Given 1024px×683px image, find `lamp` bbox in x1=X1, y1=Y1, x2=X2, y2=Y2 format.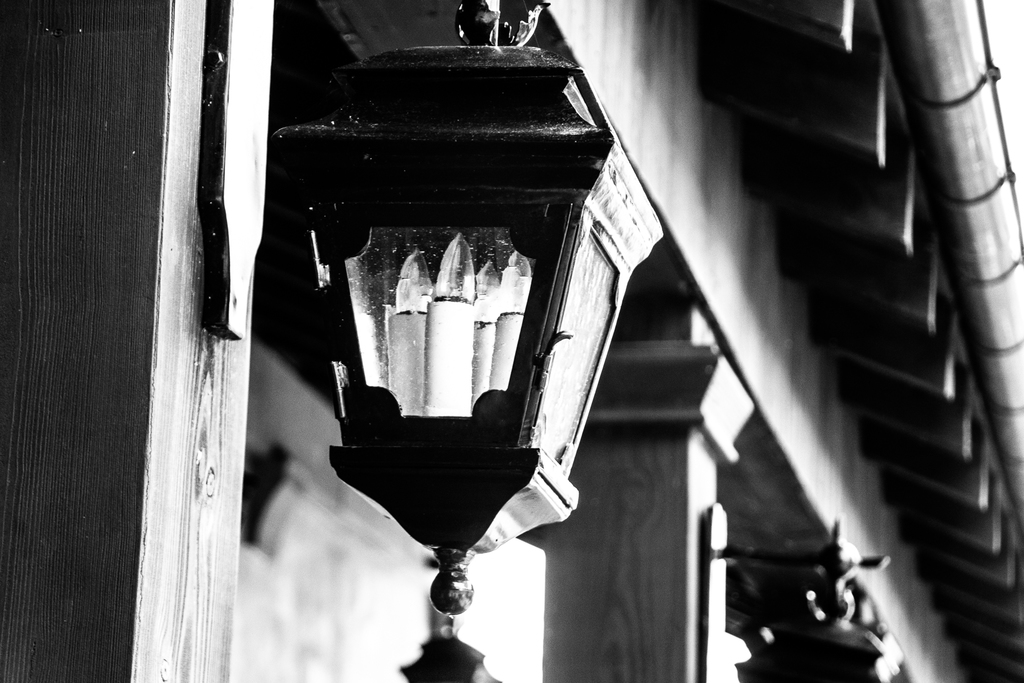
x1=733, y1=519, x2=904, y2=682.
